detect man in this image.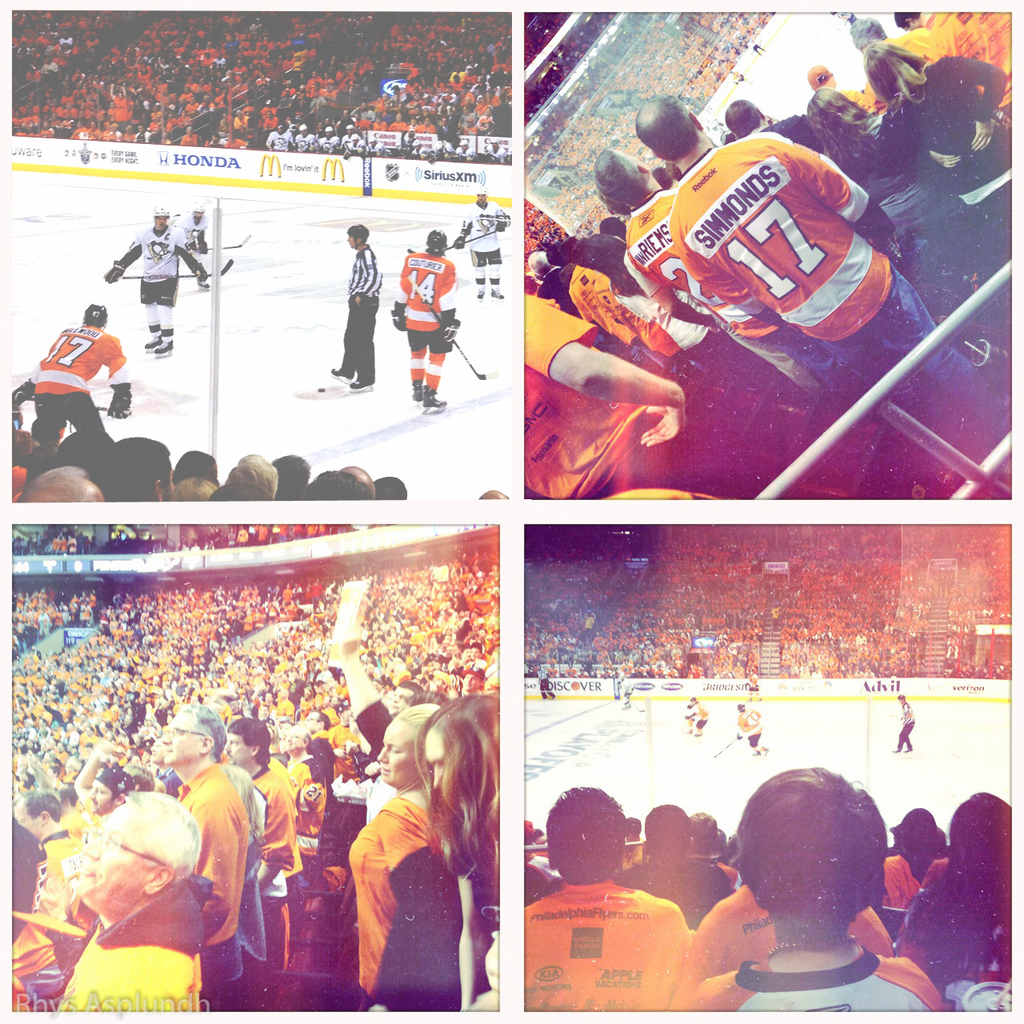
Detection: {"left": 171, "top": 200, "right": 214, "bottom": 267}.
